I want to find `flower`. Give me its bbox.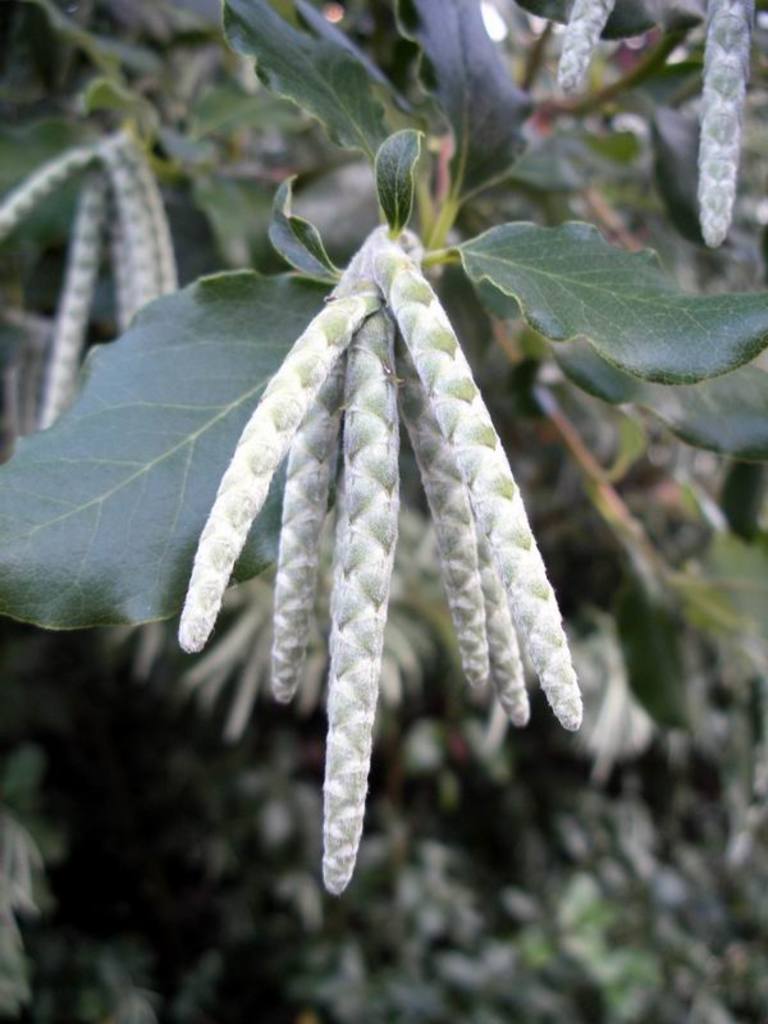
{"left": 0, "top": 0, "right": 749, "bottom": 419}.
